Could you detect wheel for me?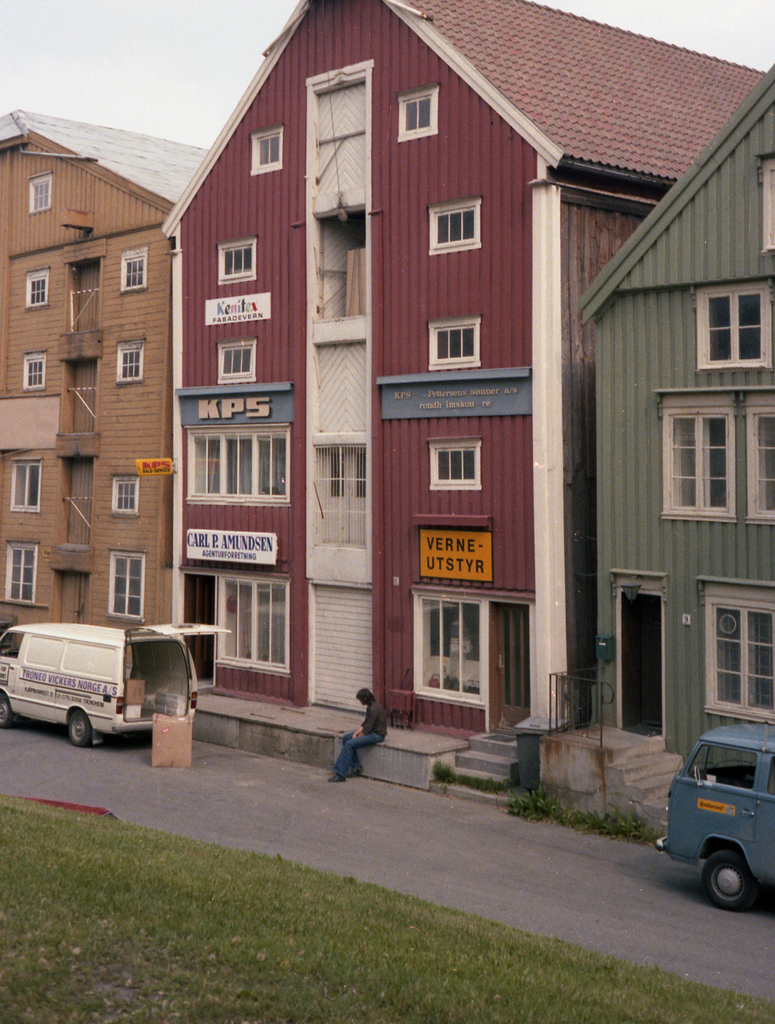
Detection result: box(0, 694, 13, 729).
